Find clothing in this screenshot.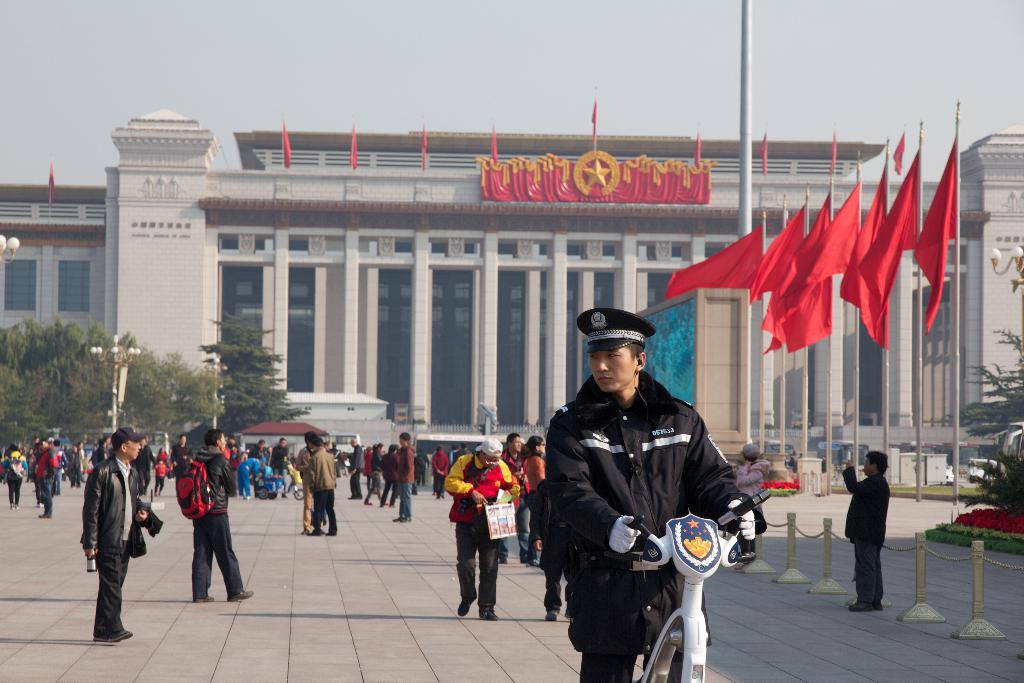
The bounding box for clothing is [454,449,470,463].
